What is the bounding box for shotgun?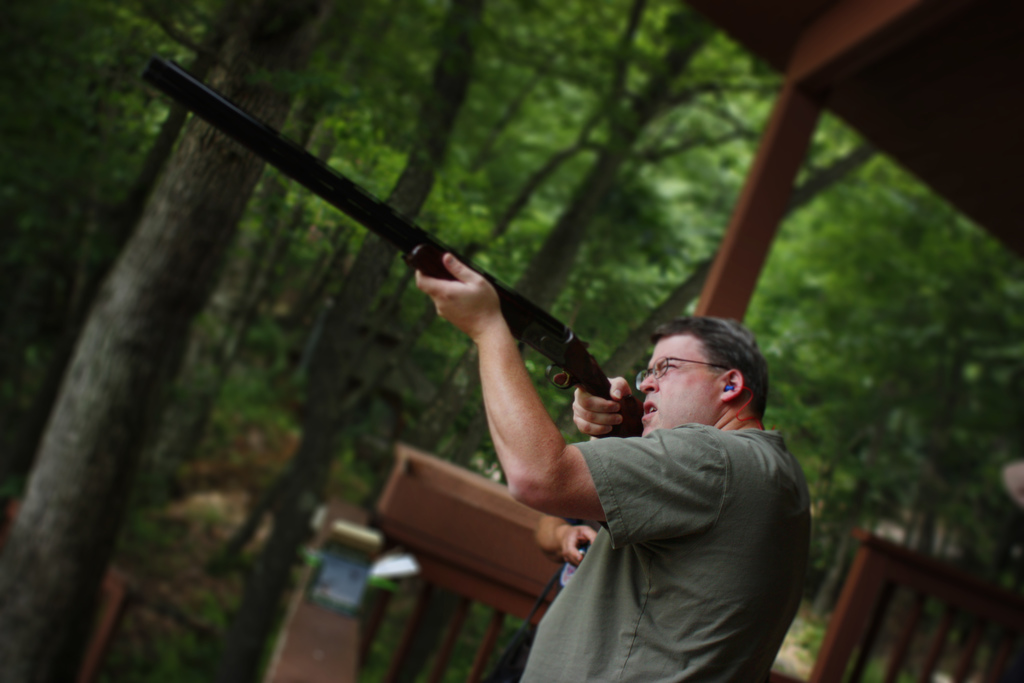
bbox=(143, 59, 643, 436).
